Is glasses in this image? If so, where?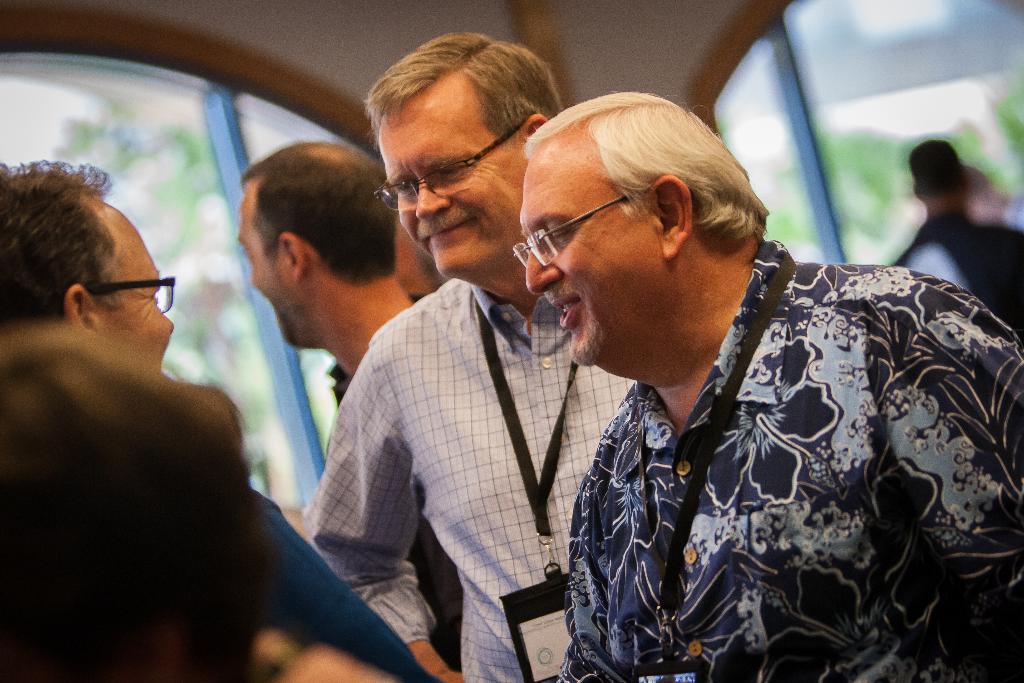
Yes, at (372, 118, 534, 222).
